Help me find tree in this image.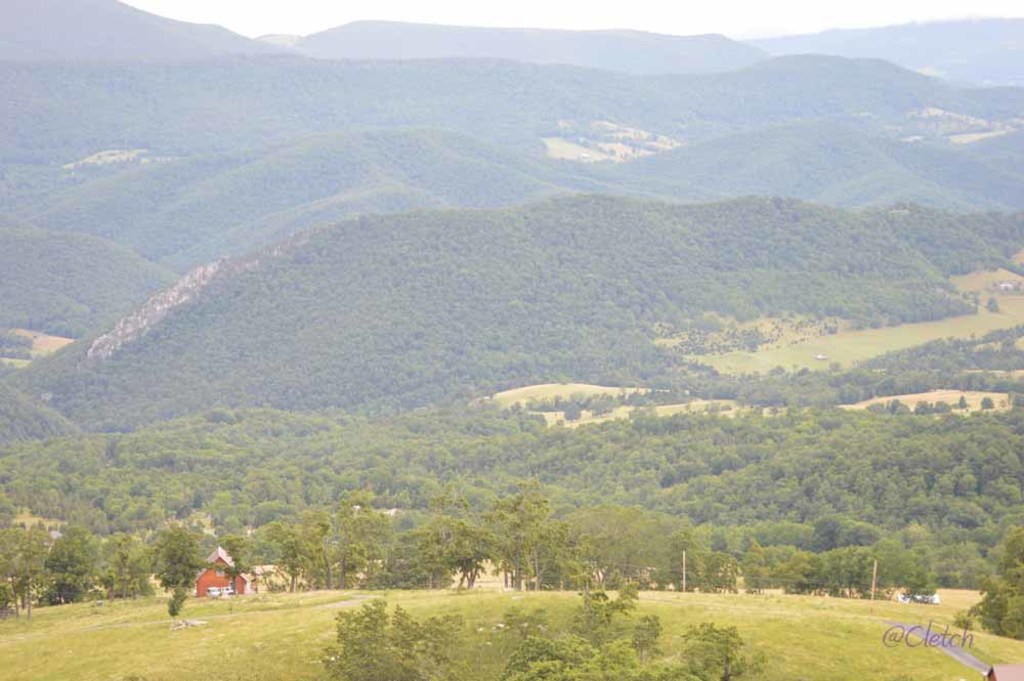
Found it: locate(82, 524, 158, 591).
